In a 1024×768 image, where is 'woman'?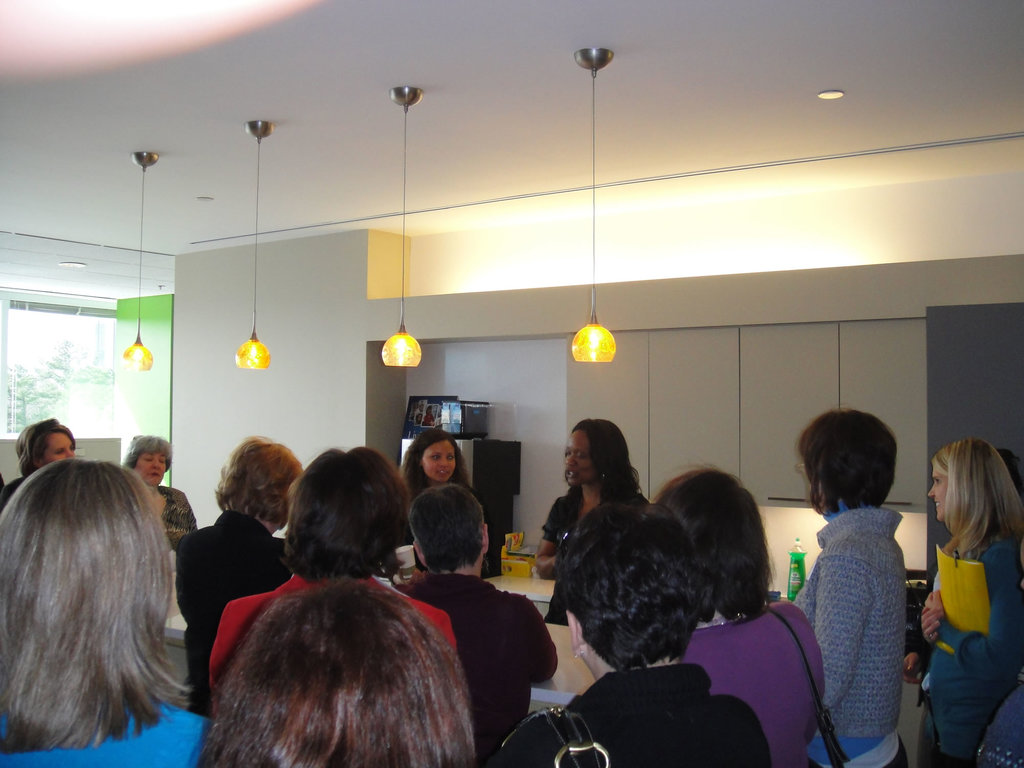
box(180, 435, 299, 734).
